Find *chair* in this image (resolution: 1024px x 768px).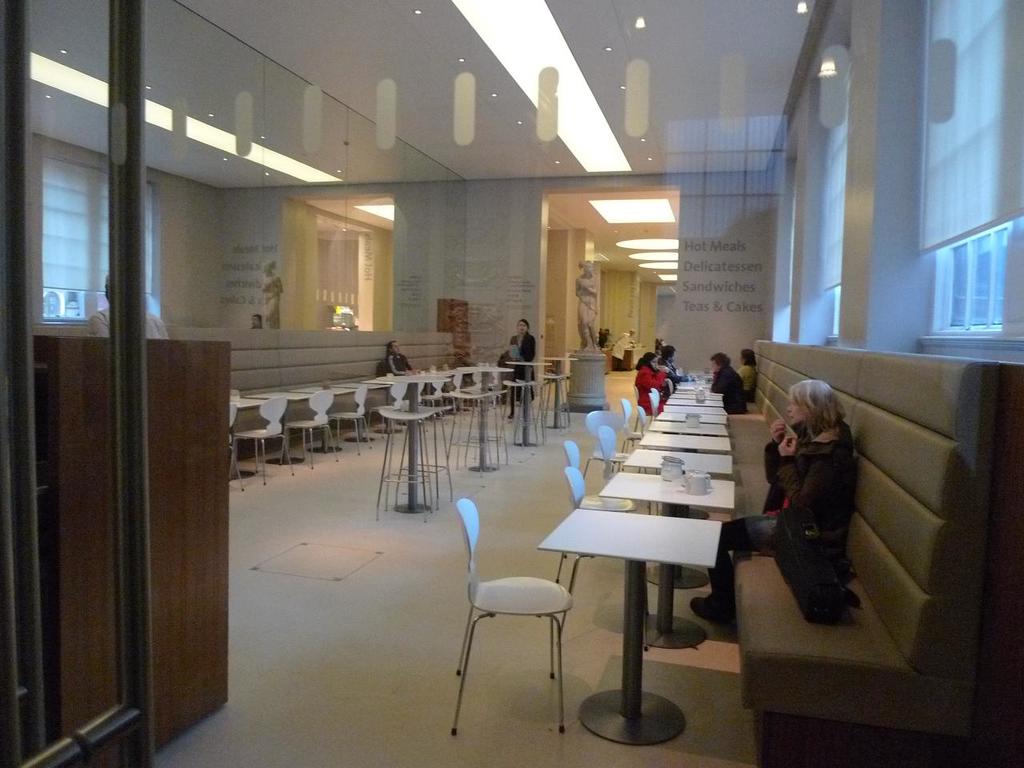
Rect(579, 413, 635, 478).
